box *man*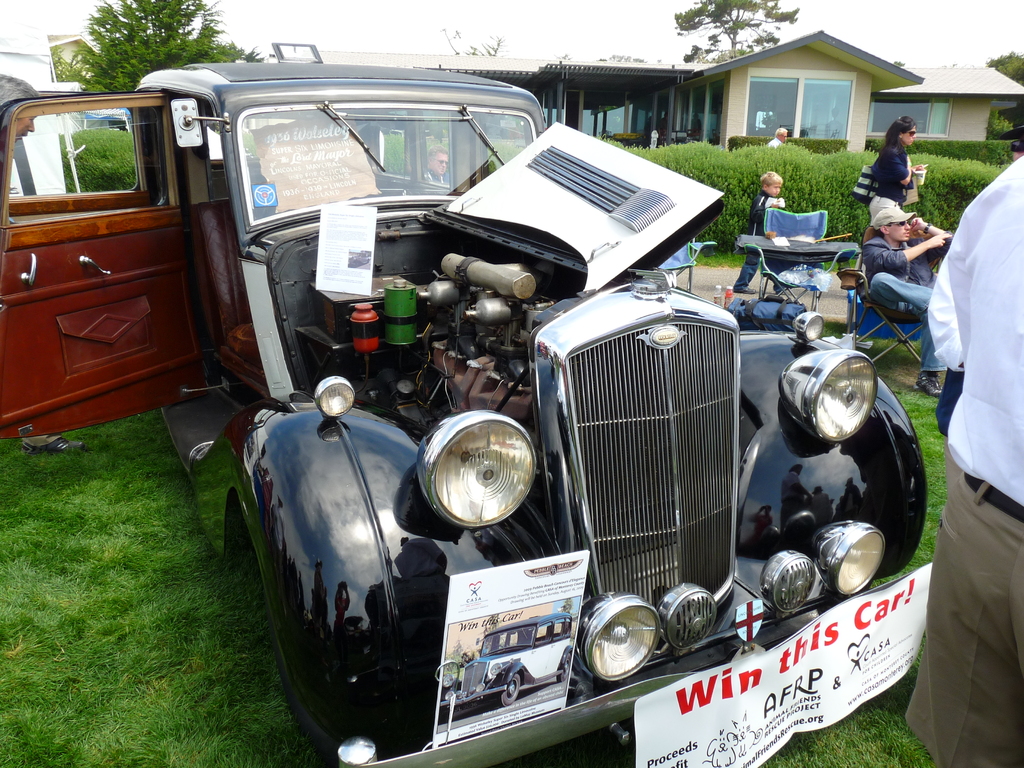
866,198,963,399
